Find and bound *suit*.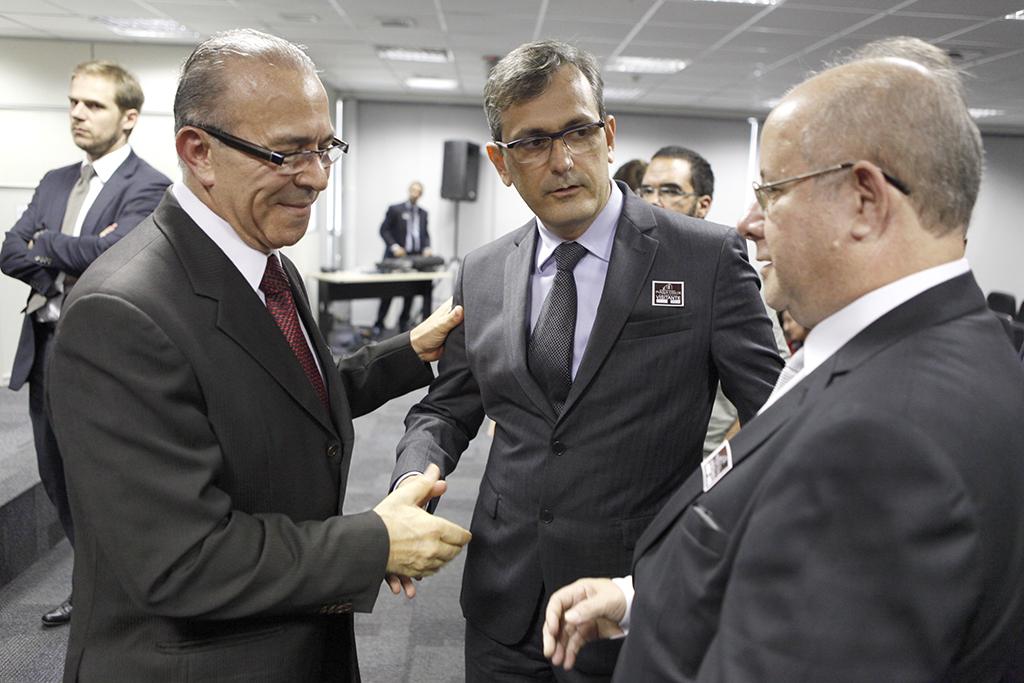
Bound: bbox=[431, 68, 777, 642].
